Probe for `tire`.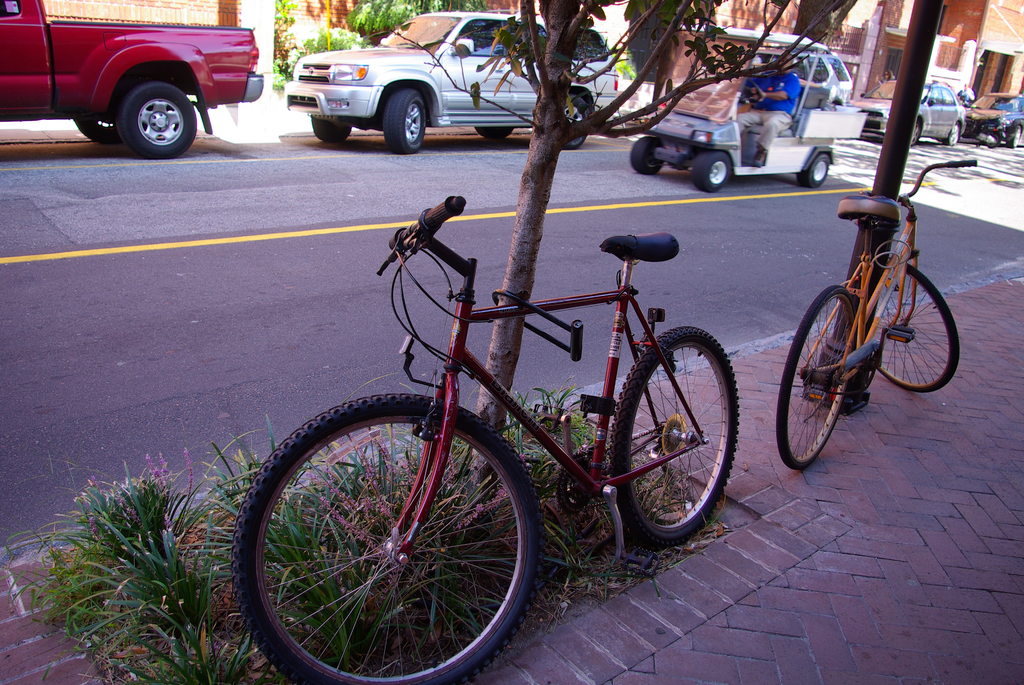
Probe result: bbox=(478, 126, 513, 142).
